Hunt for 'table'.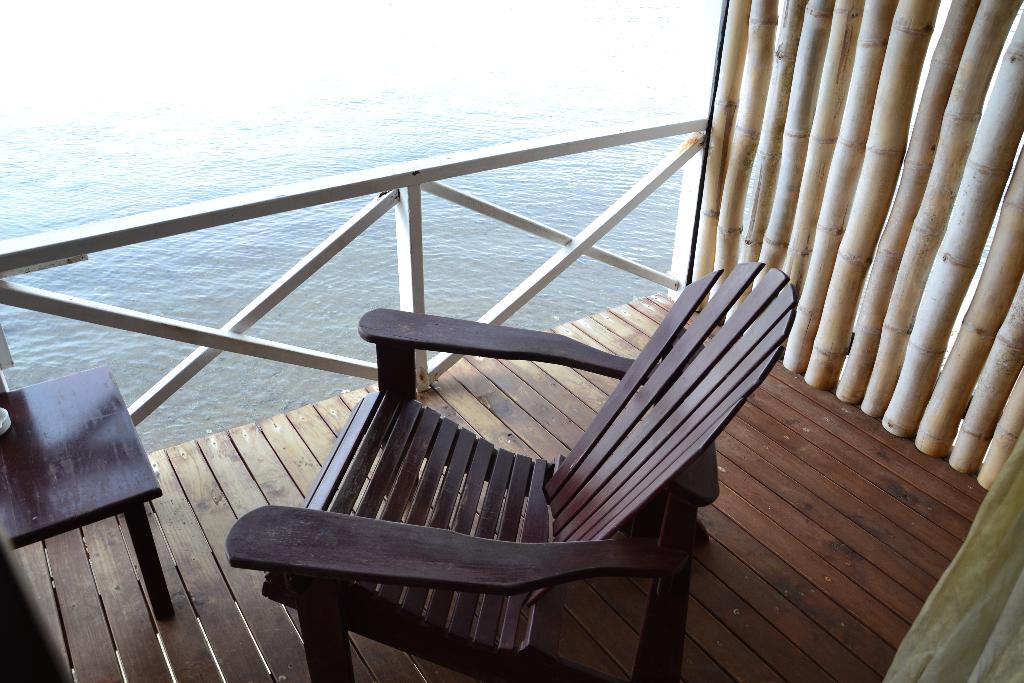
Hunted down at bbox(0, 368, 173, 613).
